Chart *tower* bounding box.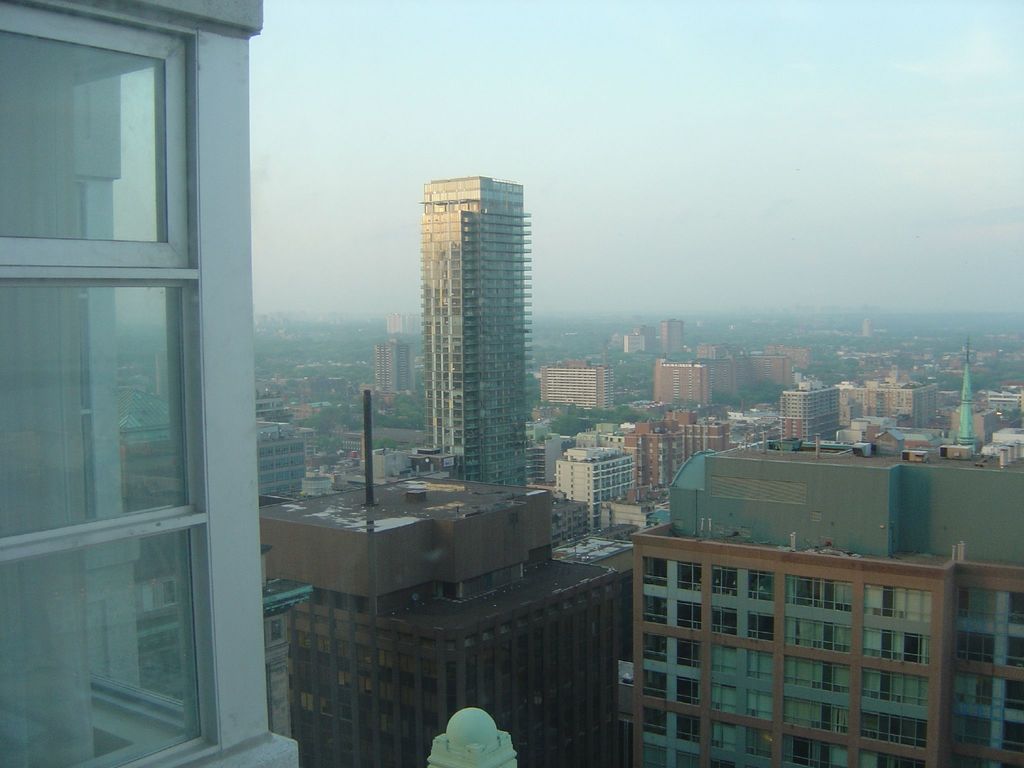
Charted: bbox(353, 132, 553, 554).
